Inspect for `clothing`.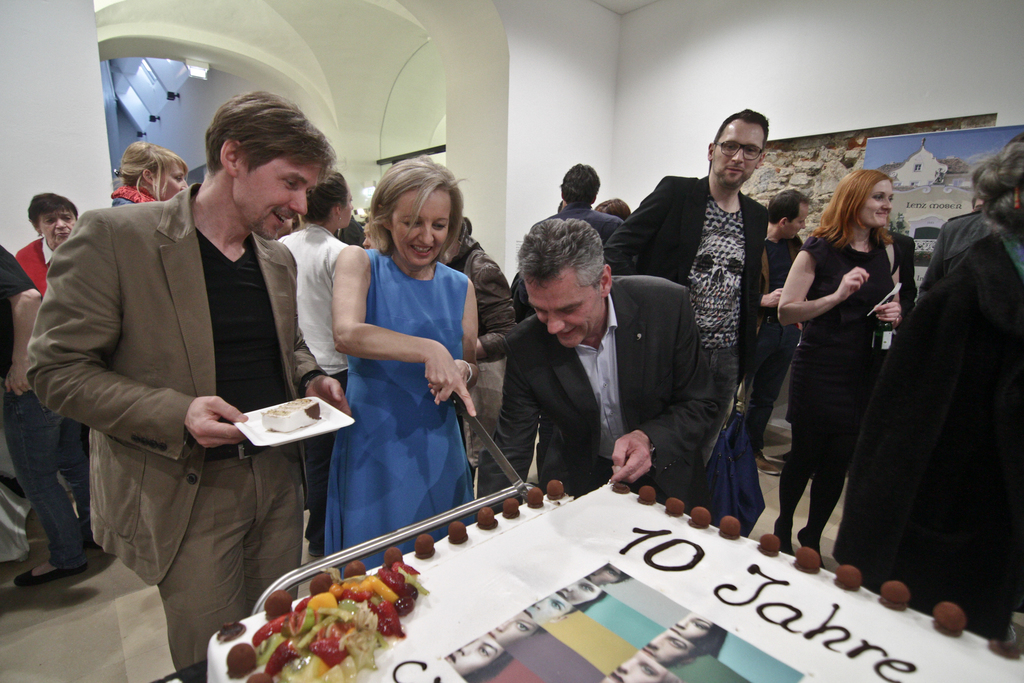
Inspection: 0,240,93,568.
